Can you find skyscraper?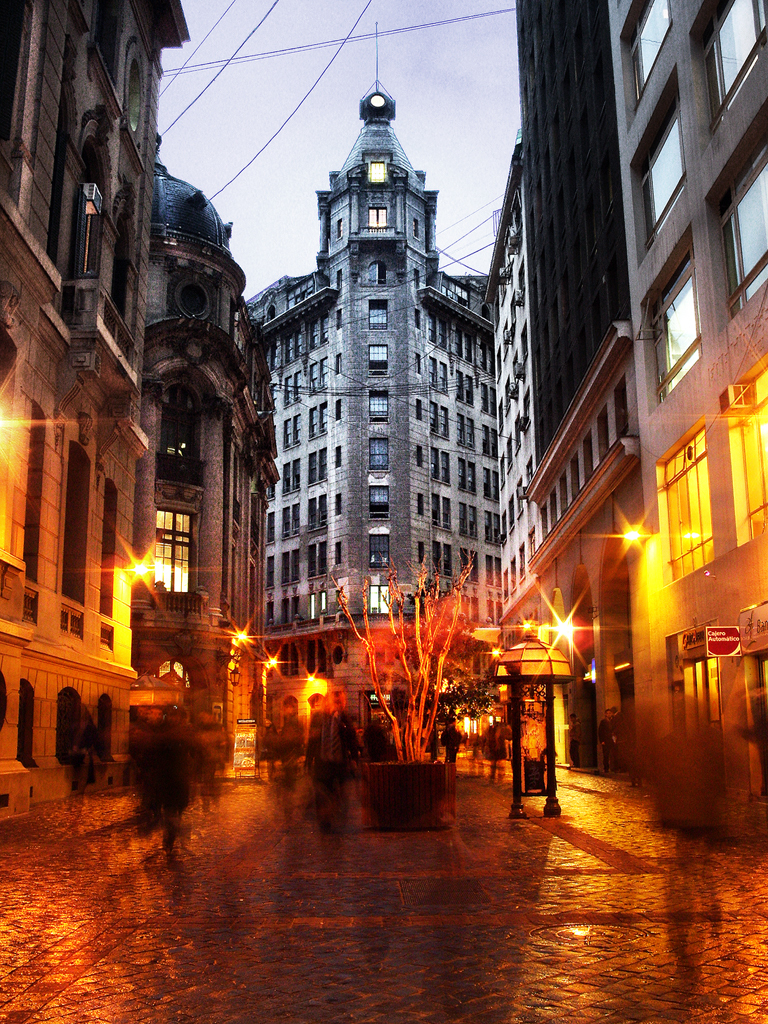
Yes, bounding box: bbox=[607, 0, 767, 836].
